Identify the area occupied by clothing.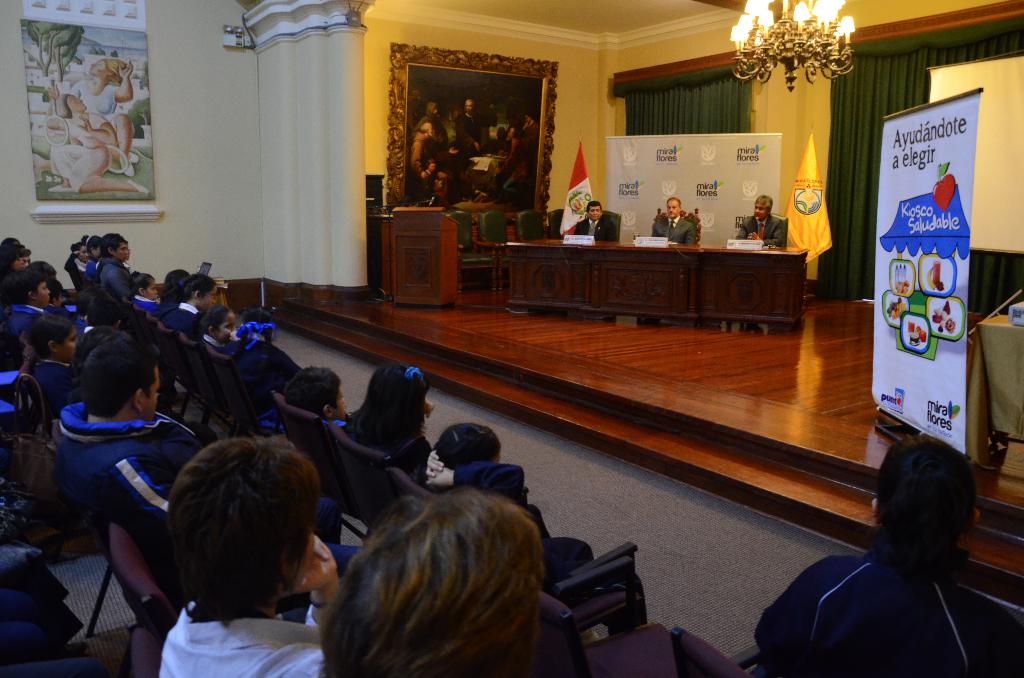
Area: <bbox>196, 327, 232, 352</bbox>.
